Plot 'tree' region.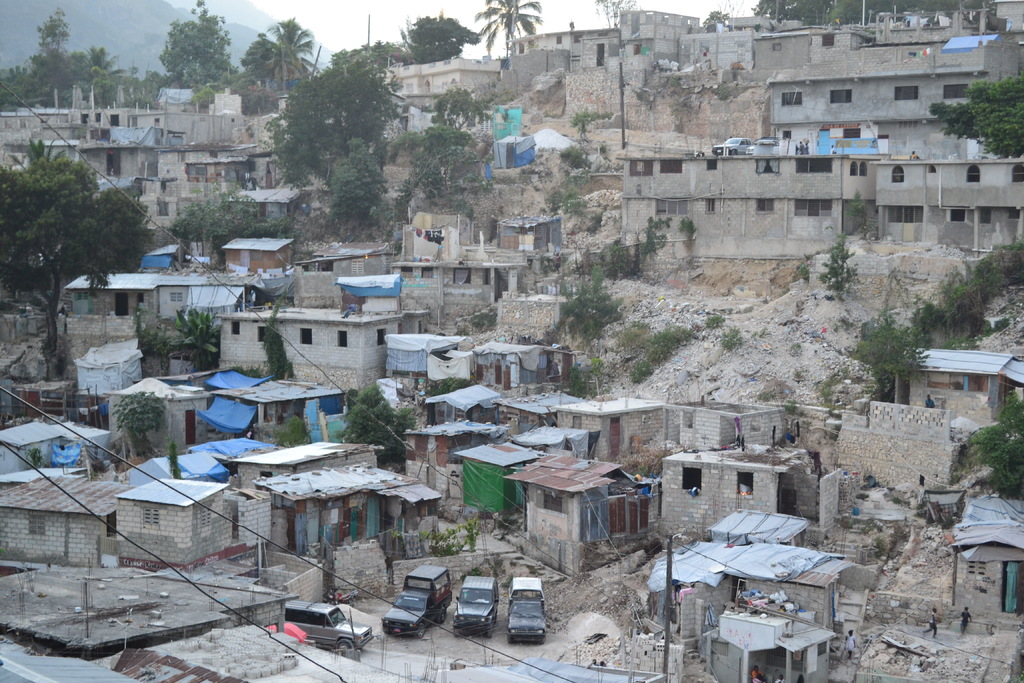
Plotted at (left=897, top=263, right=995, bottom=352).
